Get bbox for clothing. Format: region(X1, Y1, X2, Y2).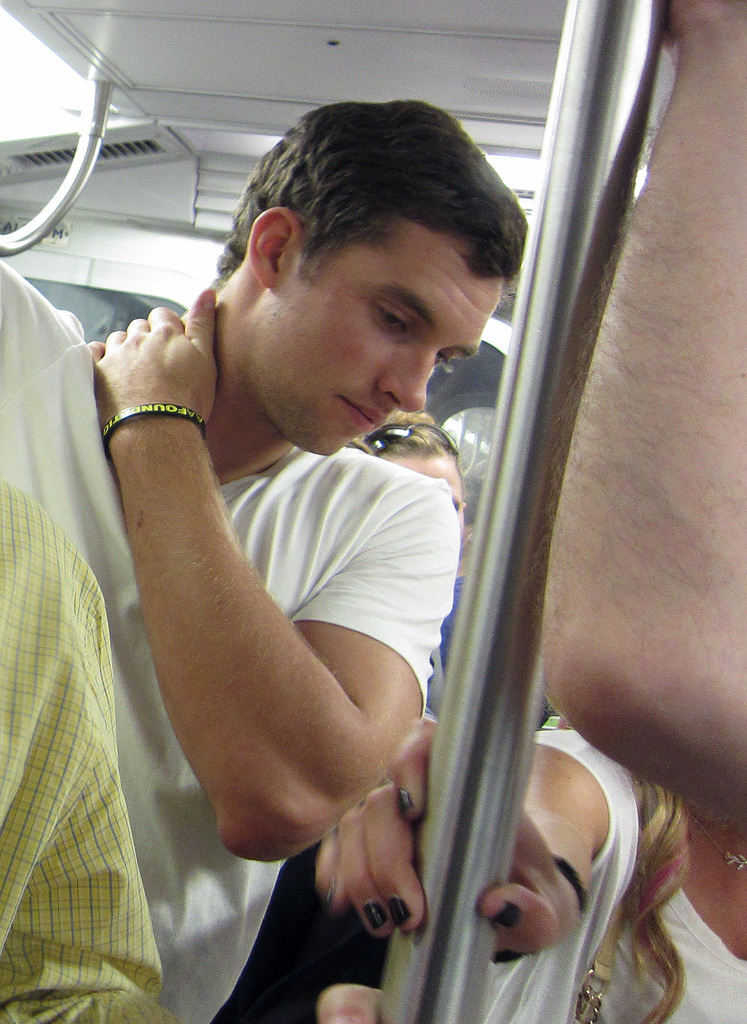
region(0, 246, 478, 1023).
